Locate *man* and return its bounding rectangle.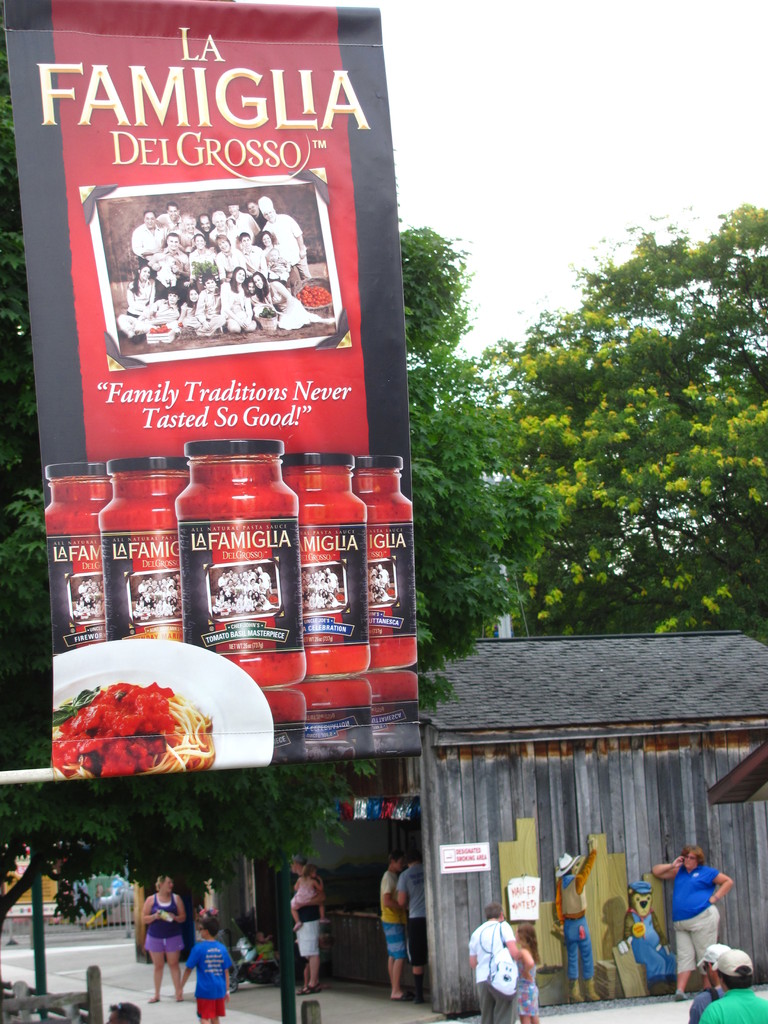
(688, 938, 730, 1023).
